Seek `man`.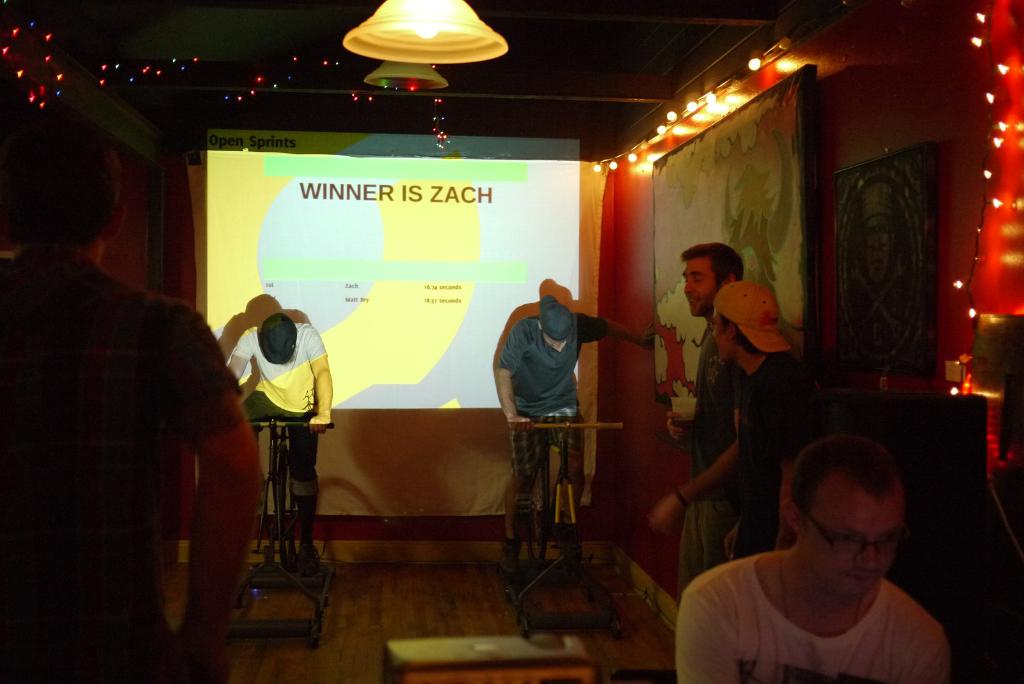
[left=675, top=436, right=951, bottom=683].
